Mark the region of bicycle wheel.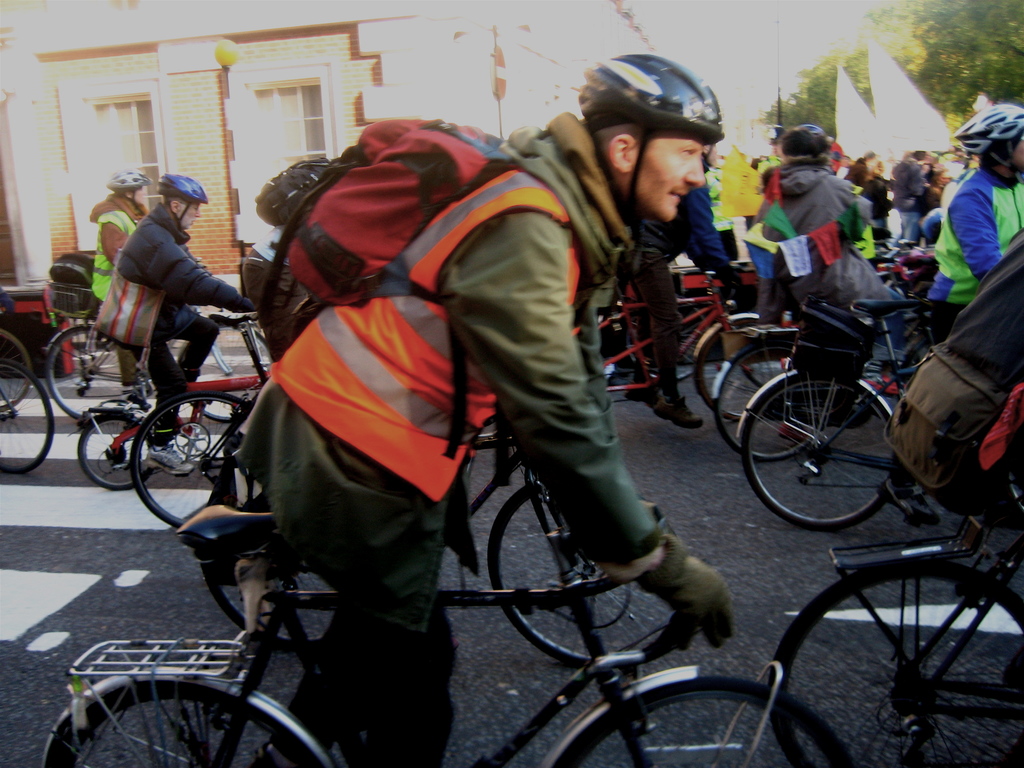
Region: 483:479:676:666.
